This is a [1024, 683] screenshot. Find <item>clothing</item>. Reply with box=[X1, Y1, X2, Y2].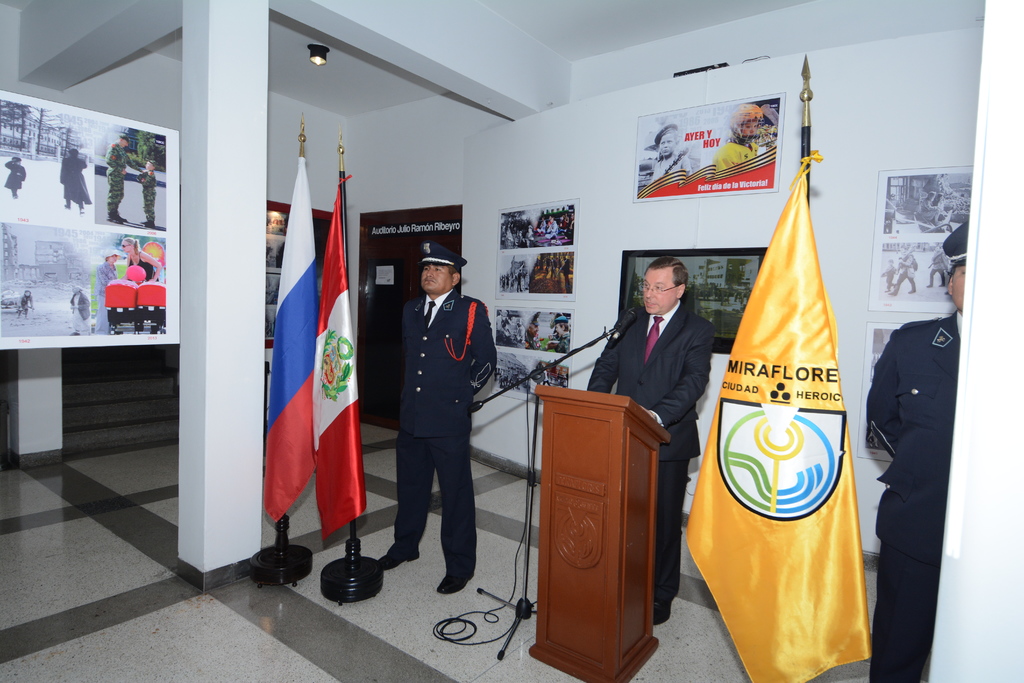
box=[3, 161, 26, 193].
